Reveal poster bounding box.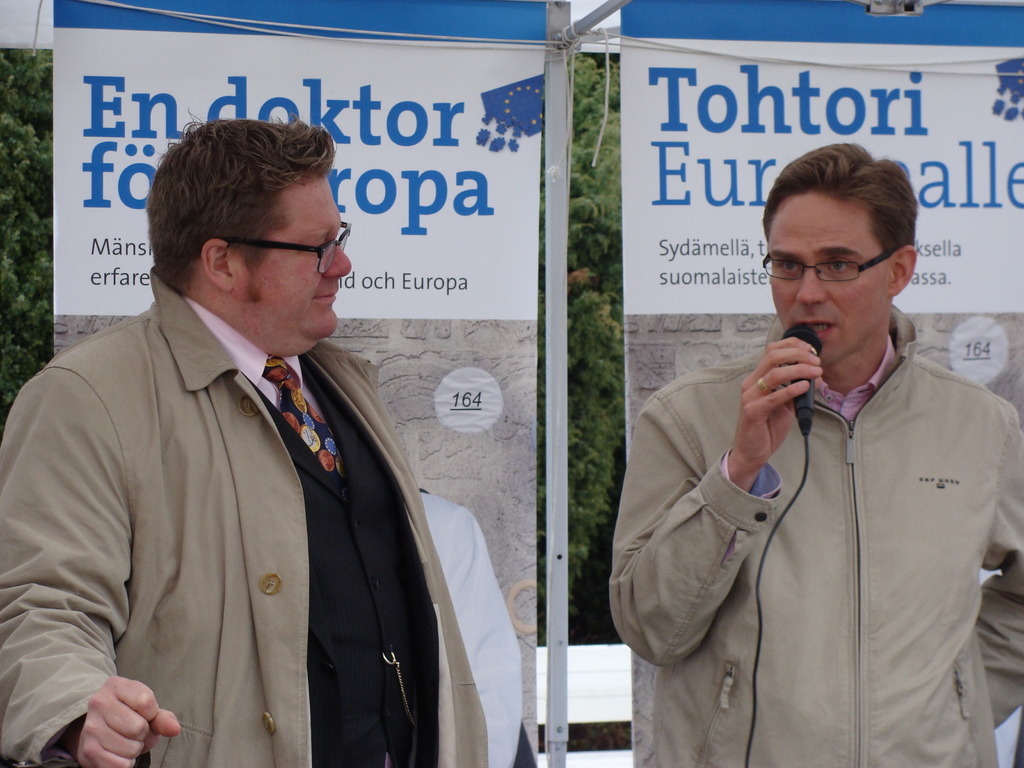
Revealed: locate(617, 44, 1023, 463).
